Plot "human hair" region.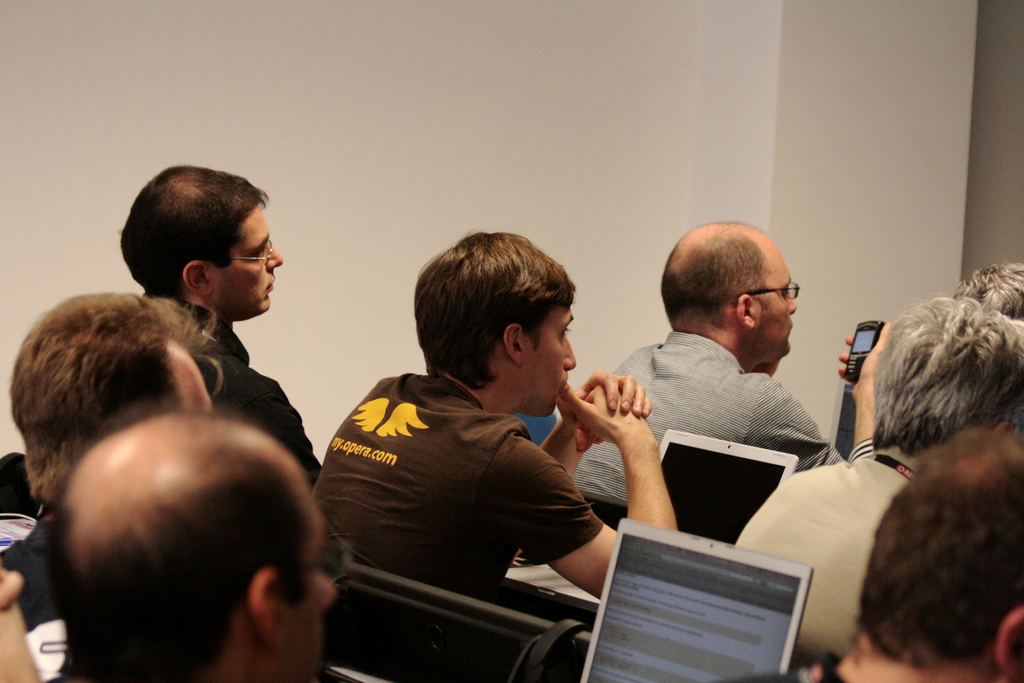
Plotted at BBox(659, 217, 771, 335).
